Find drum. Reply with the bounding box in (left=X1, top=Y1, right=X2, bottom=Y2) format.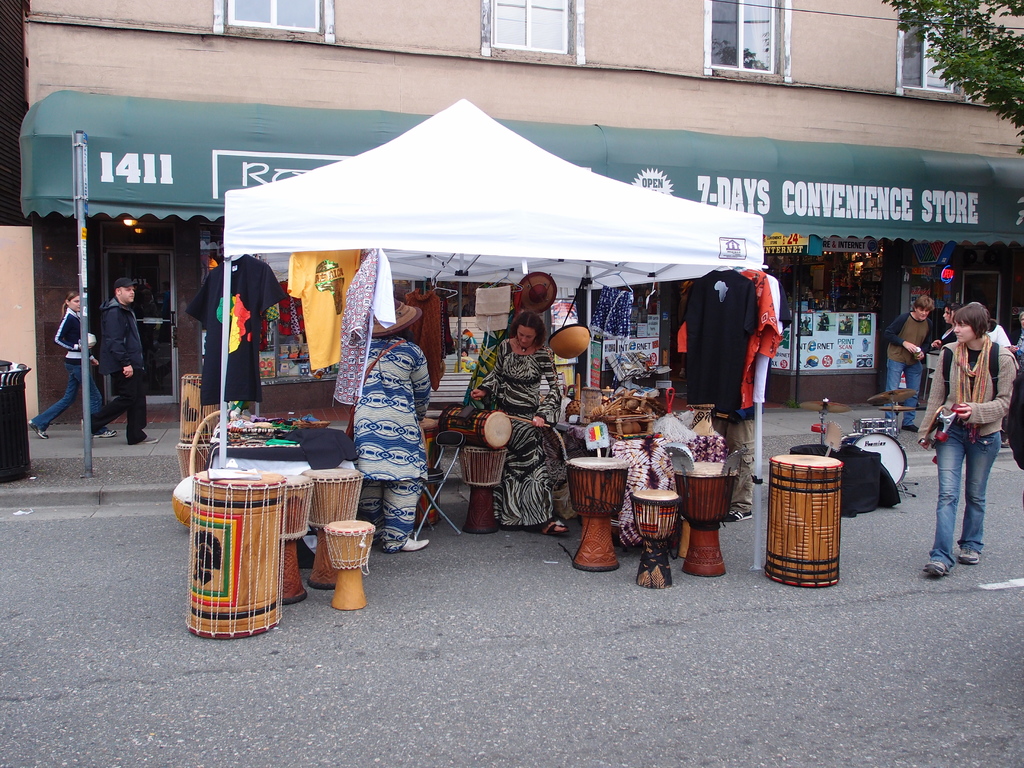
(left=414, top=415, right=440, bottom=527).
